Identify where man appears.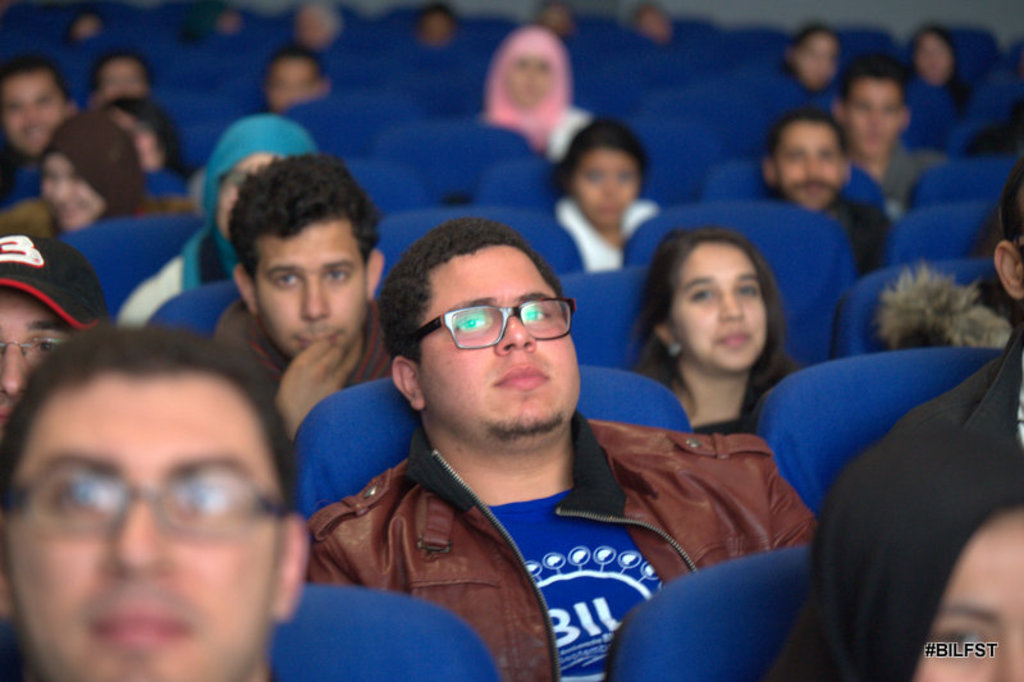
Appears at <bbox>0, 60, 81, 160</bbox>.
